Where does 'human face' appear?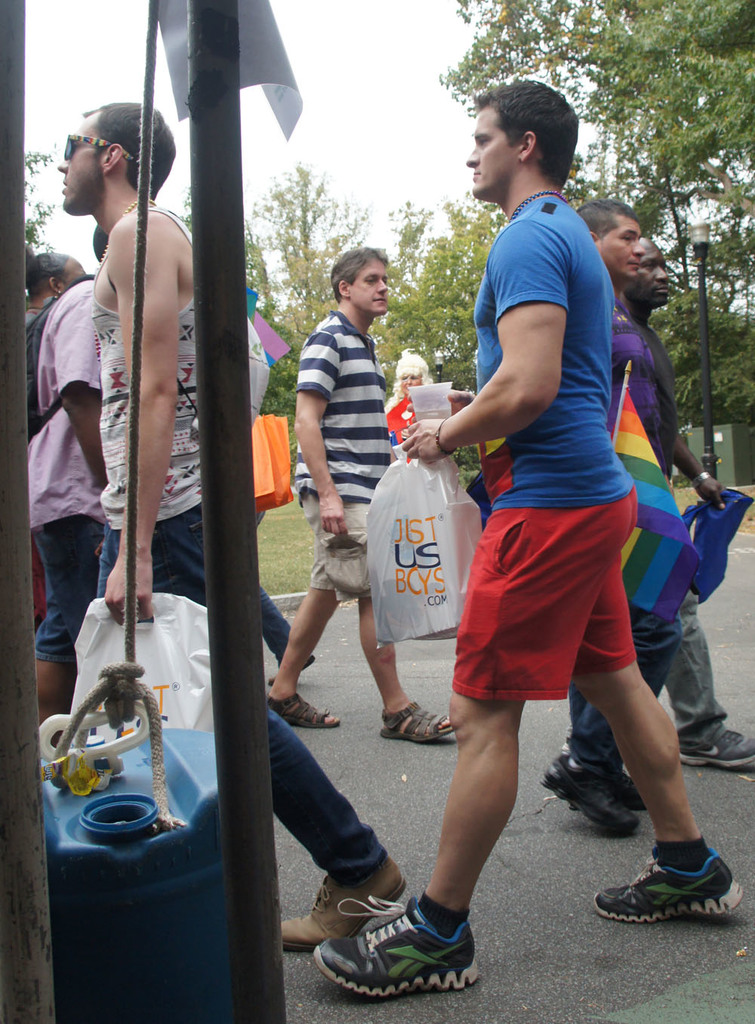
Appears at 350/266/394/320.
